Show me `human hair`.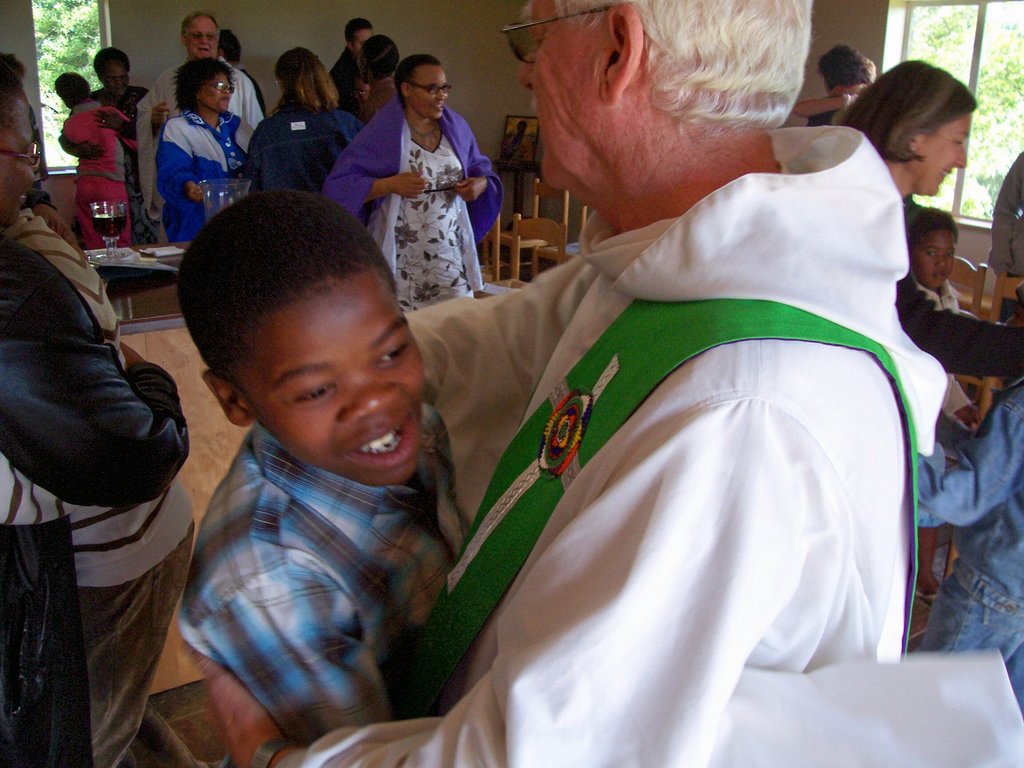
`human hair` is here: 346,16,374,45.
